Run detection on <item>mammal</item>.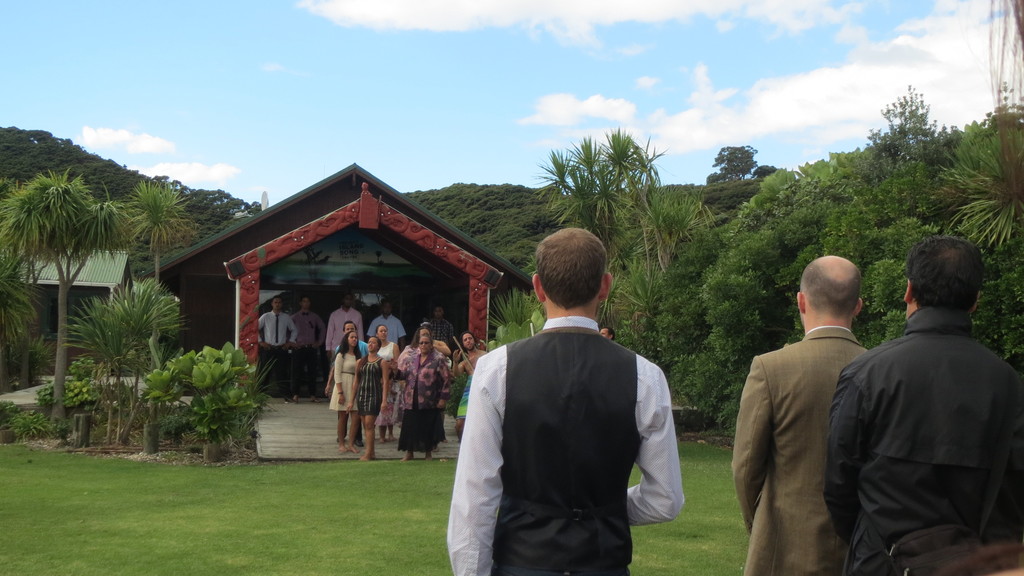
Result: bbox(448, 274, 688, 556).
